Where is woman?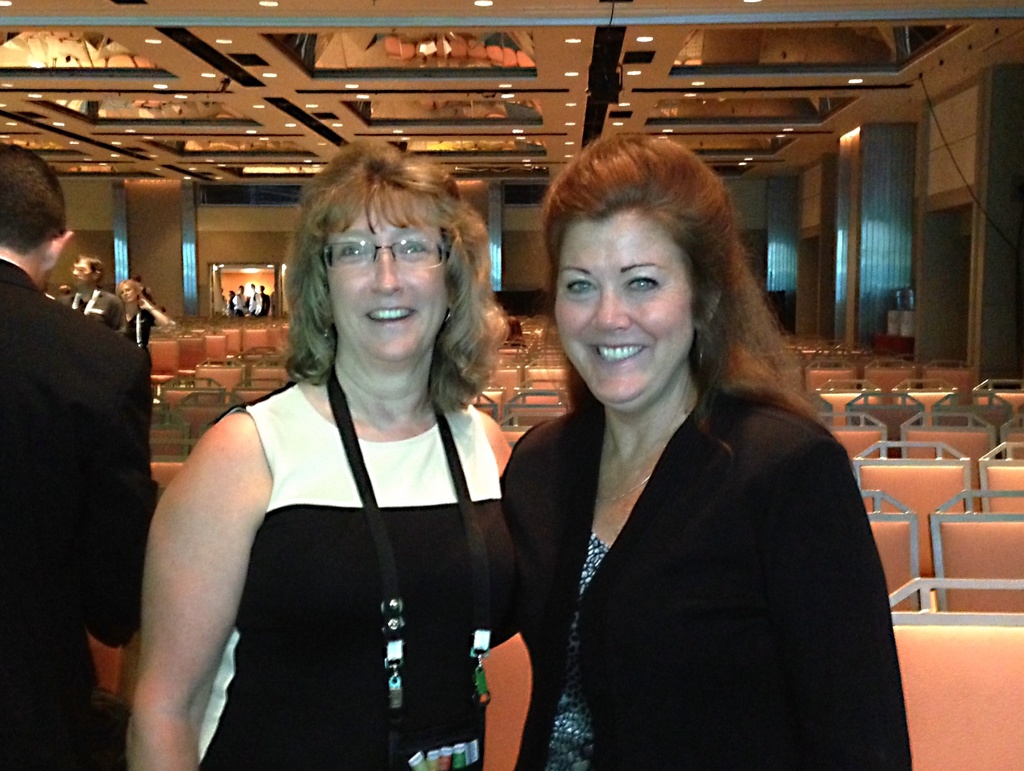
bbox(126, 136, 518, 770).
